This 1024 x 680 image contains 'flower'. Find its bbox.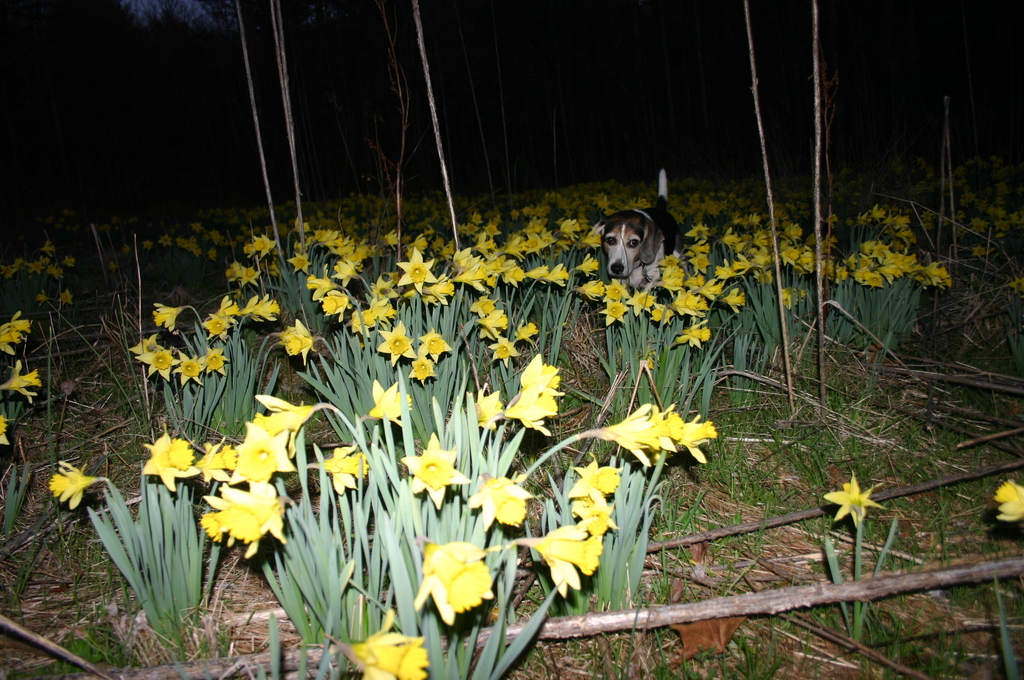
region(138, 426, 199, 499).
